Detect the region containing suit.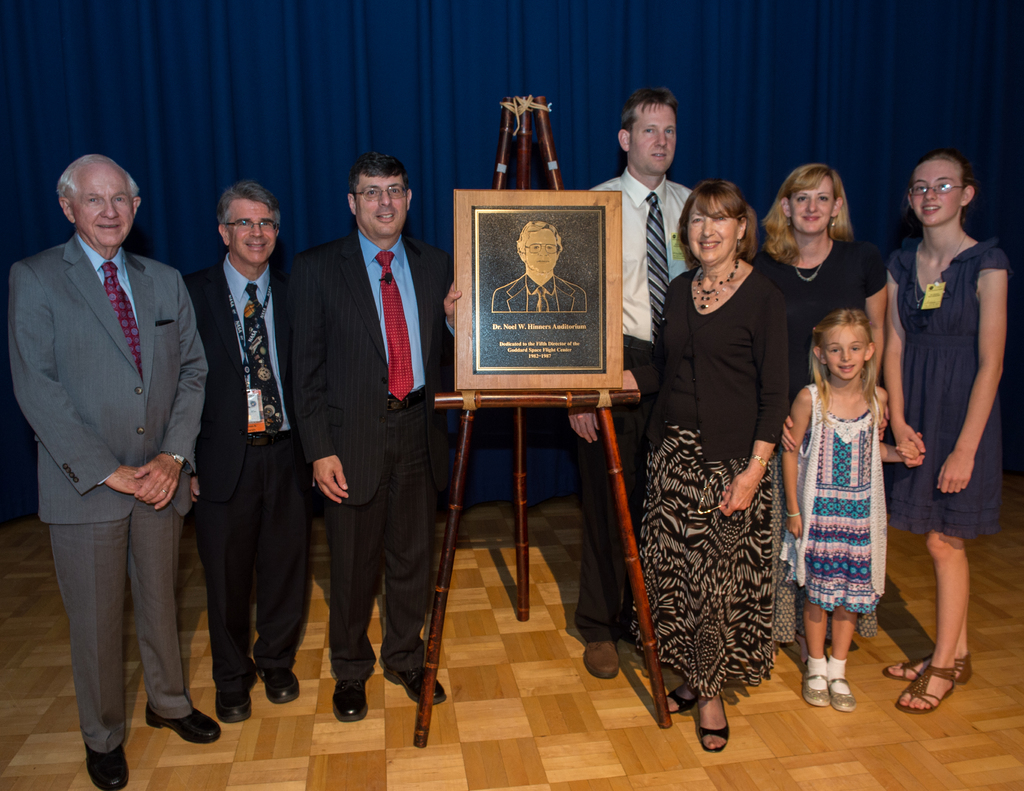
[21, 143, 207, 770].
